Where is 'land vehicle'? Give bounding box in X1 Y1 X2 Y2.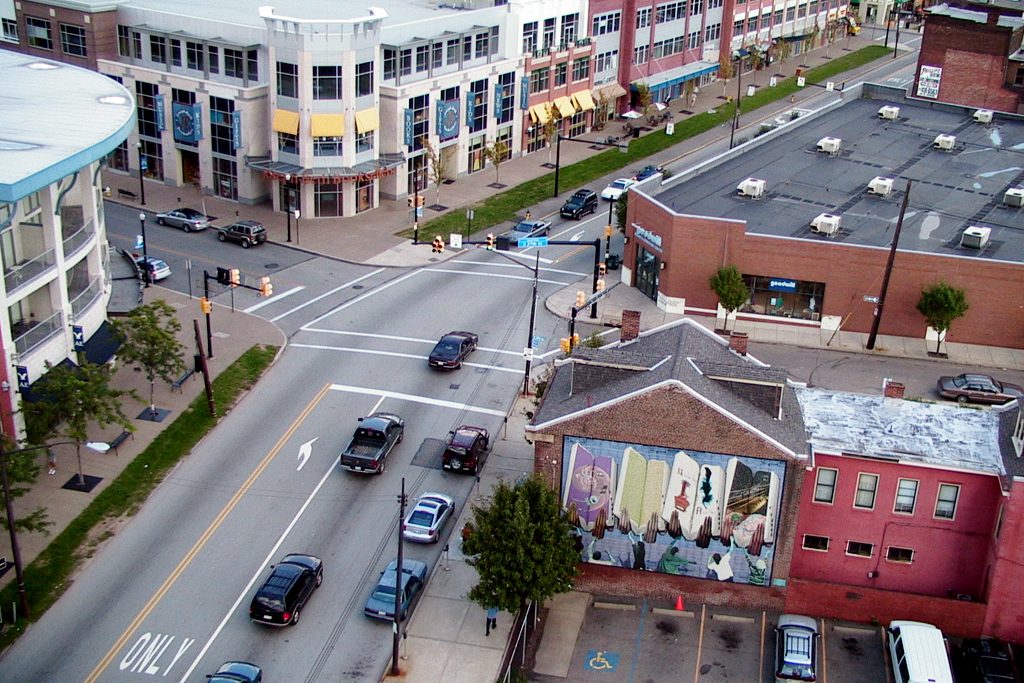
777 610 813 682.
